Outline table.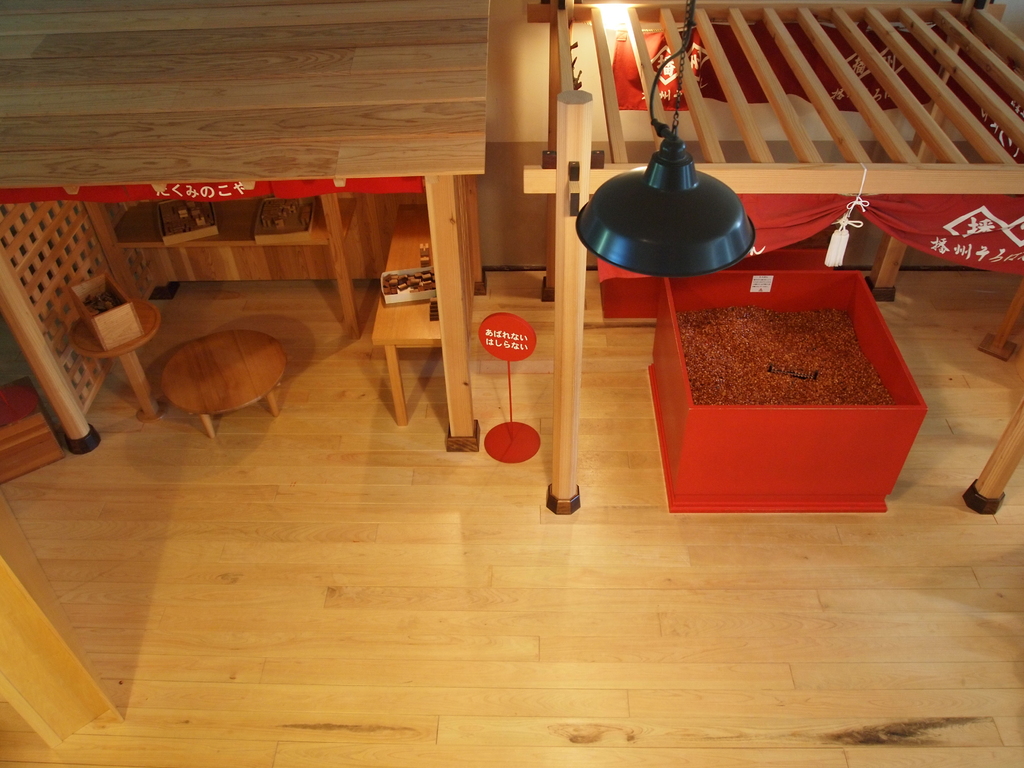
Outline: pyautogui.locateOnScreen(524, 3, 1023, 531).
